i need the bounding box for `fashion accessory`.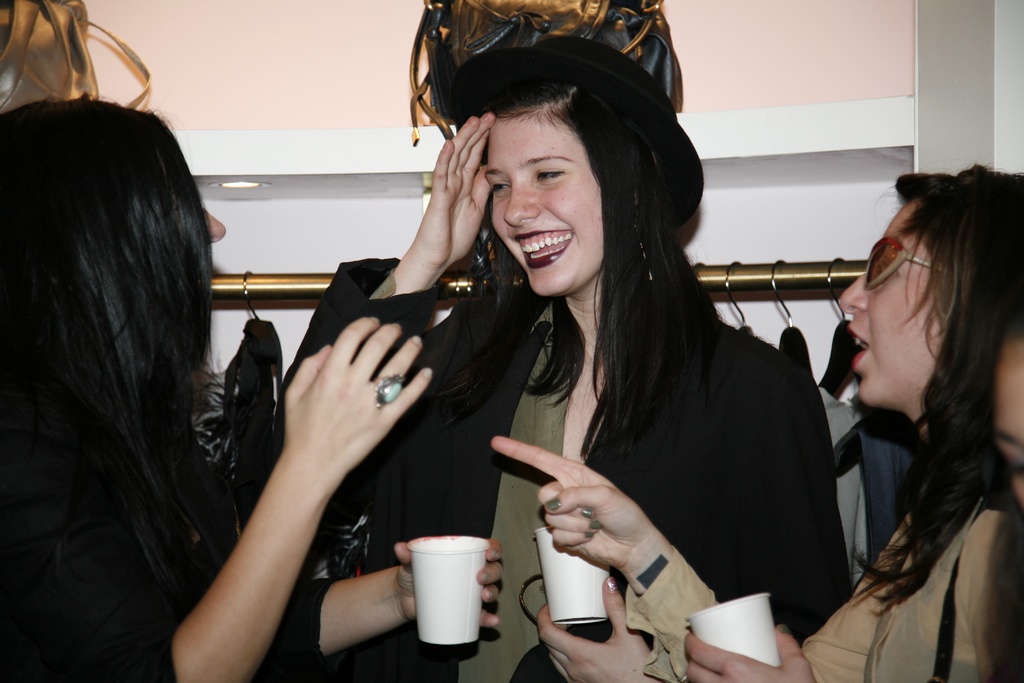
Here it is: 856/238/956/298.
